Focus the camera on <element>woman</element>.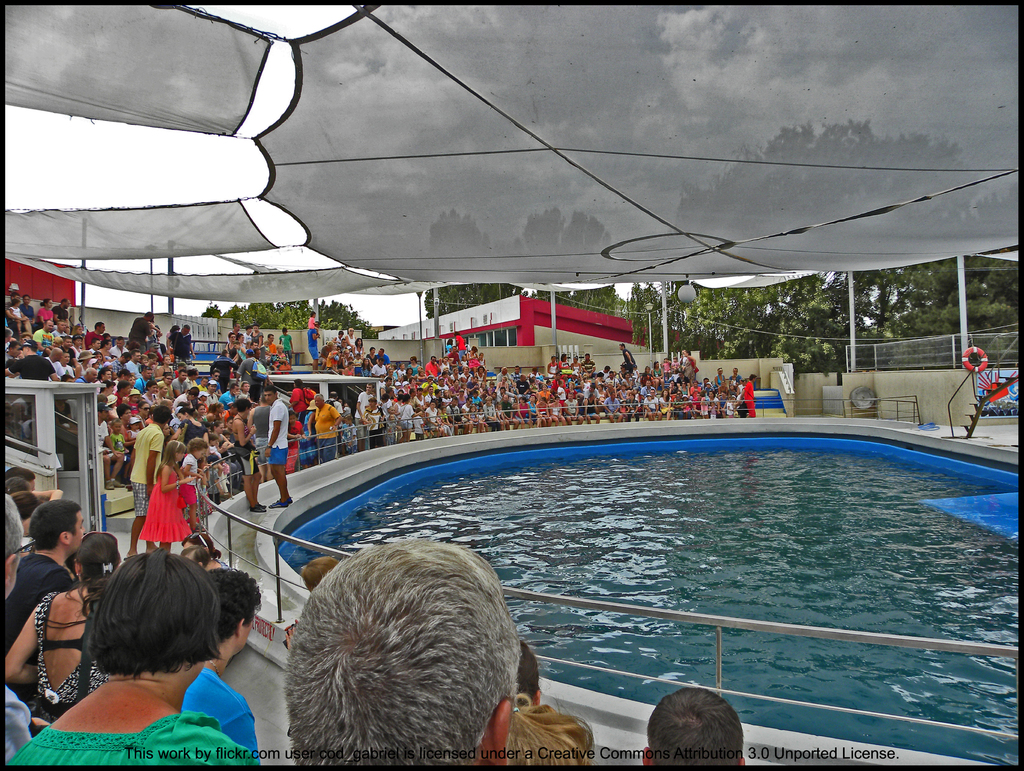
Focus region: {"x1": 536, "y1": 396, "x2": 550, "y2": 423}.
